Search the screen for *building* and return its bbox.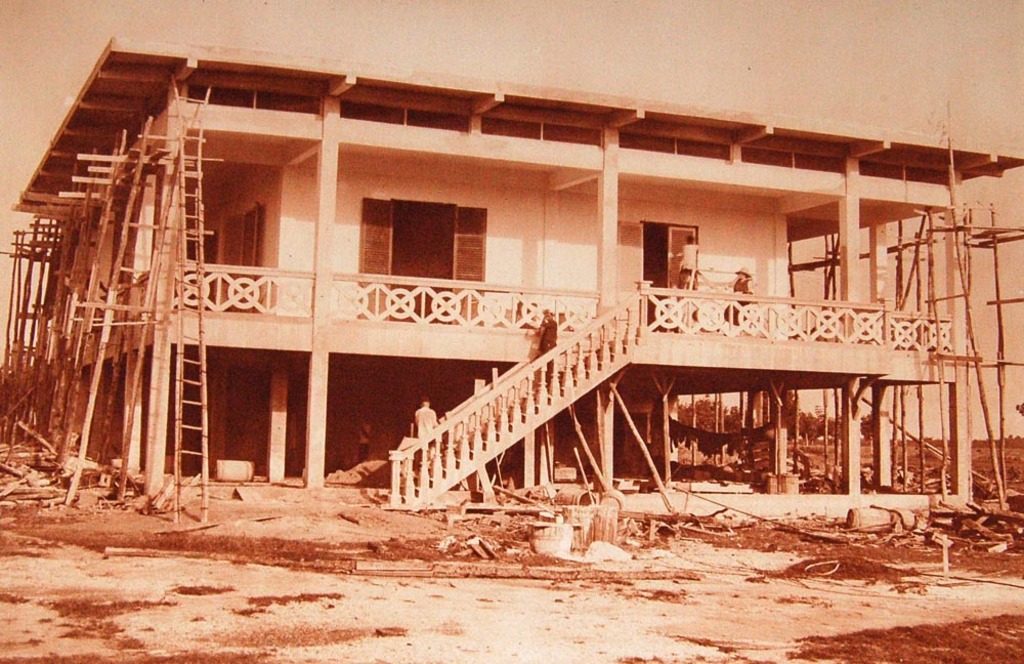
Found: <region>7, 34, 1023, 515</region>.
